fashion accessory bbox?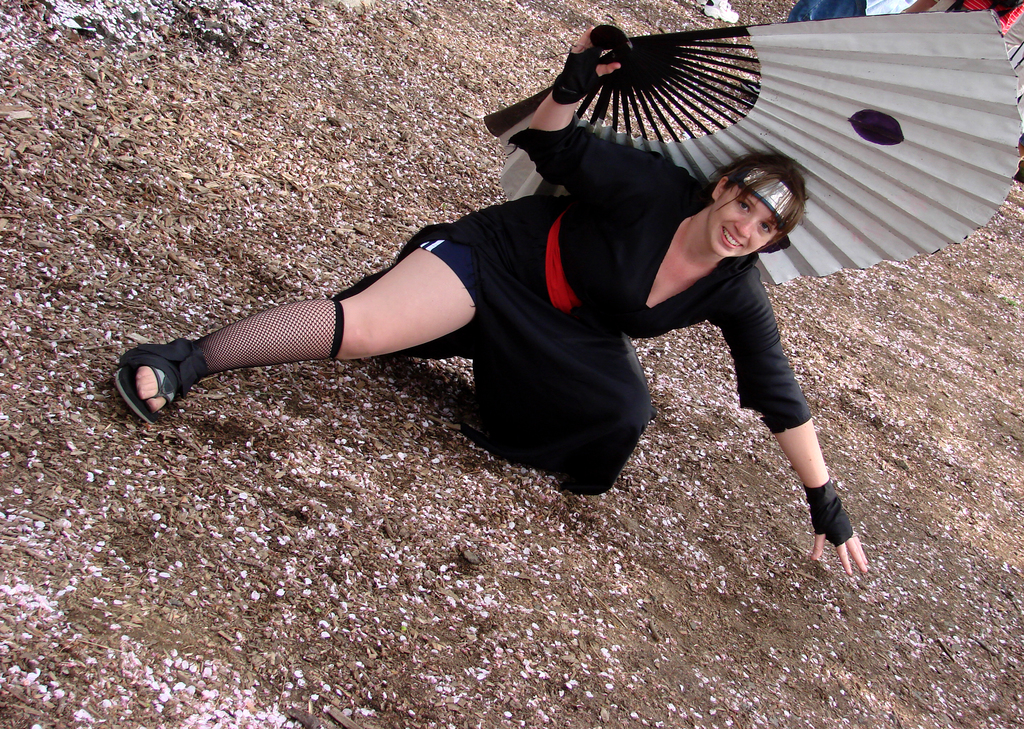
box(113, 368, 179, 427)
